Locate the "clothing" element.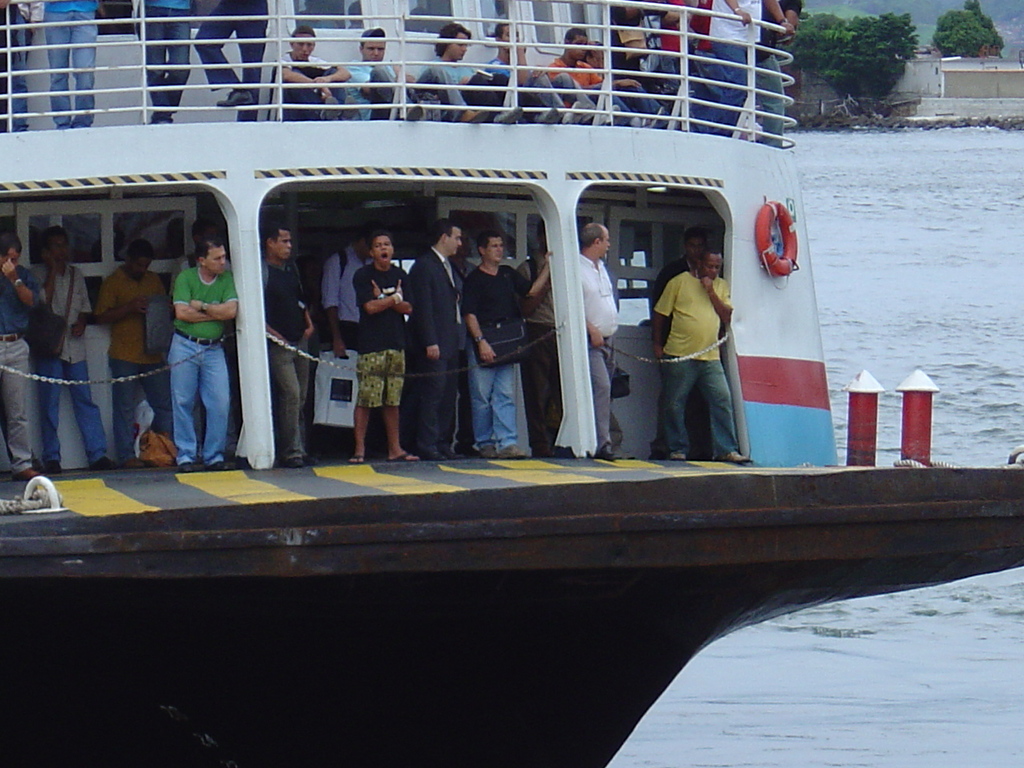
Element bbox: [x1=551, y1=62, x2=651, y2=126].
